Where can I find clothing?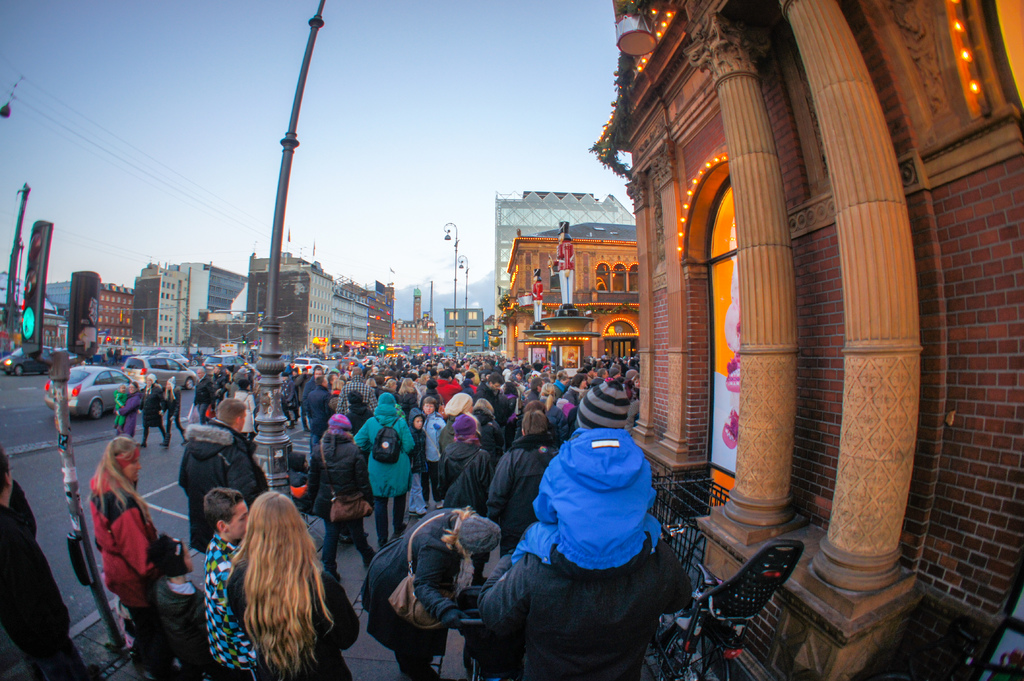
You can find it at x1=258, y1=561, x2=368, y2=678.
